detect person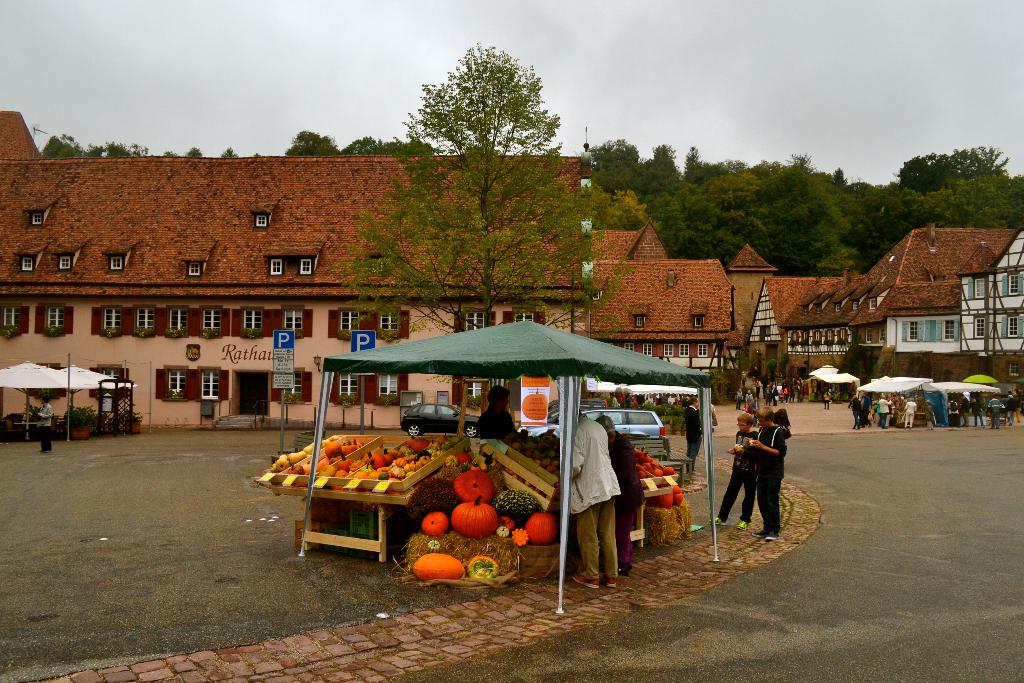
pyautogui.locateOnScreen(742, 404, 790, 539)
